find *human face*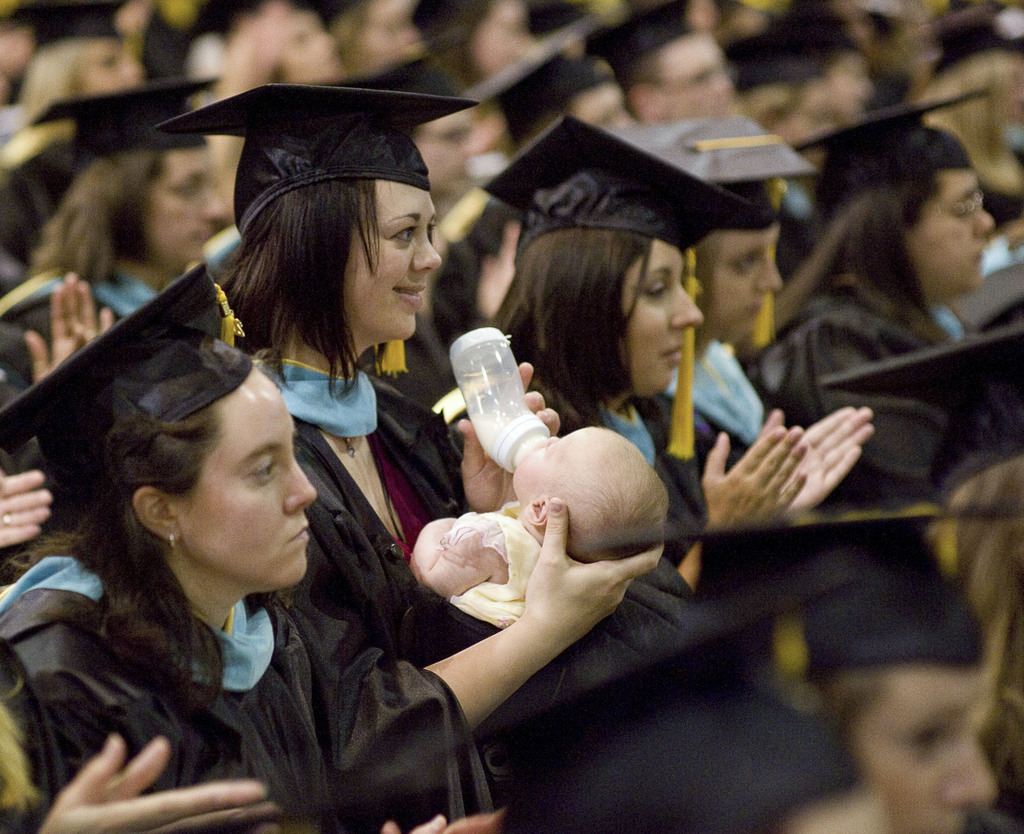
<box>634,252,706,386</box>
